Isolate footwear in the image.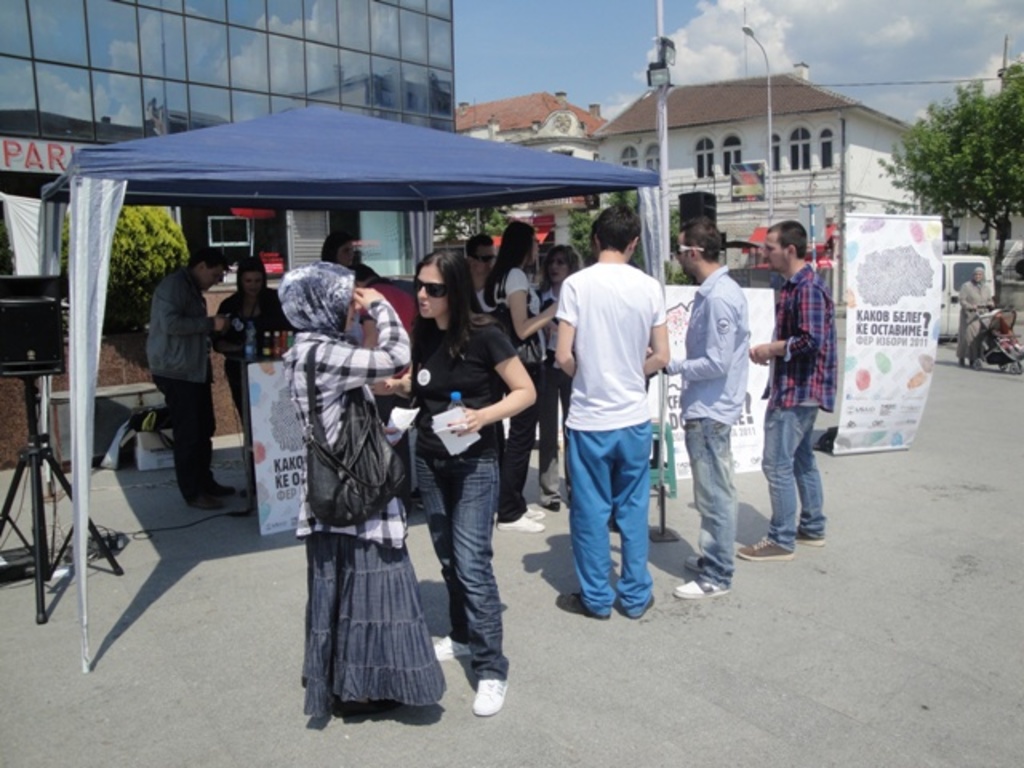
Isolated region: detection(432, 634, 470, 670).
